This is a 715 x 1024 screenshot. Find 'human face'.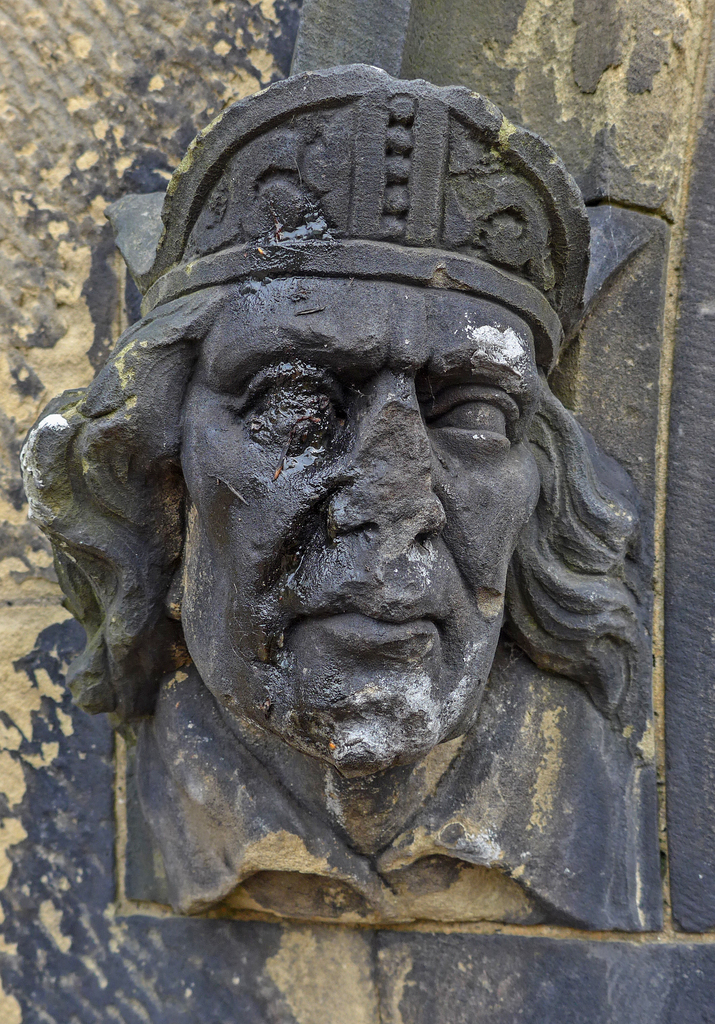
Bounding box: x1=179 y1=279 x2=545 y2=778.
